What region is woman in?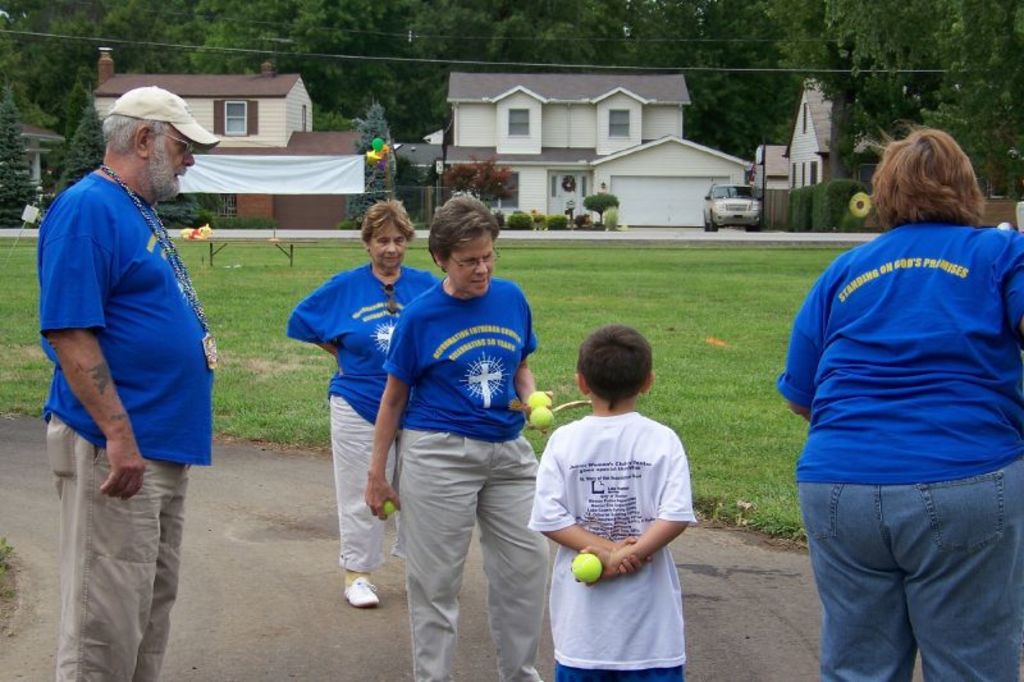
{"left": 754, "top": 111, "right": 1023, "bottom": 681}.
